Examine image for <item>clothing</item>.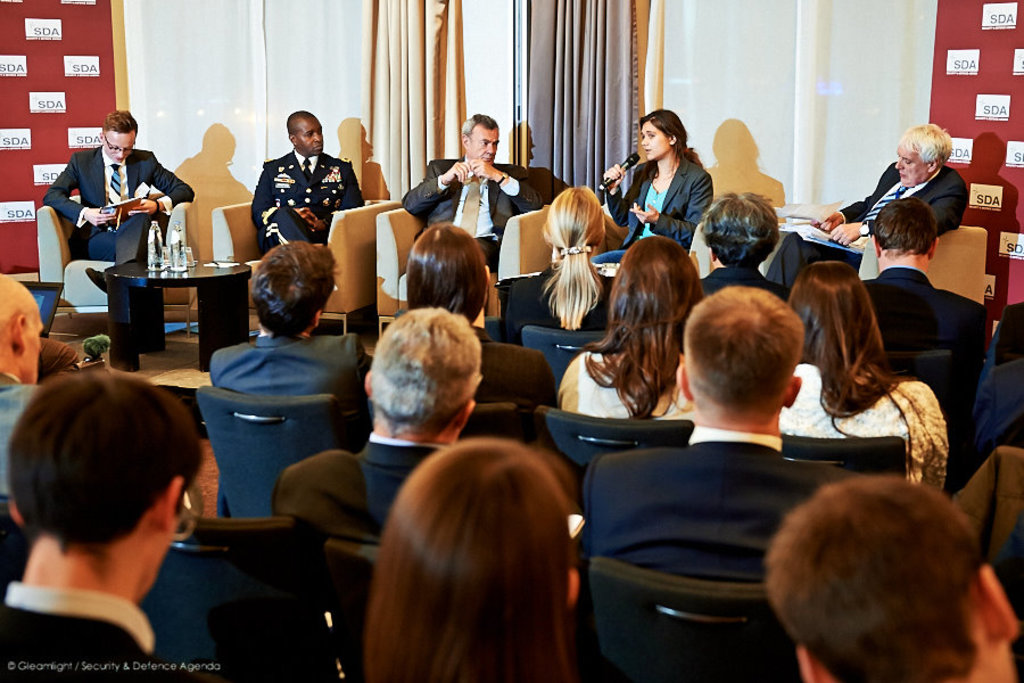
Examination result: x1=866 y1=270 x2=990 y2=488.
